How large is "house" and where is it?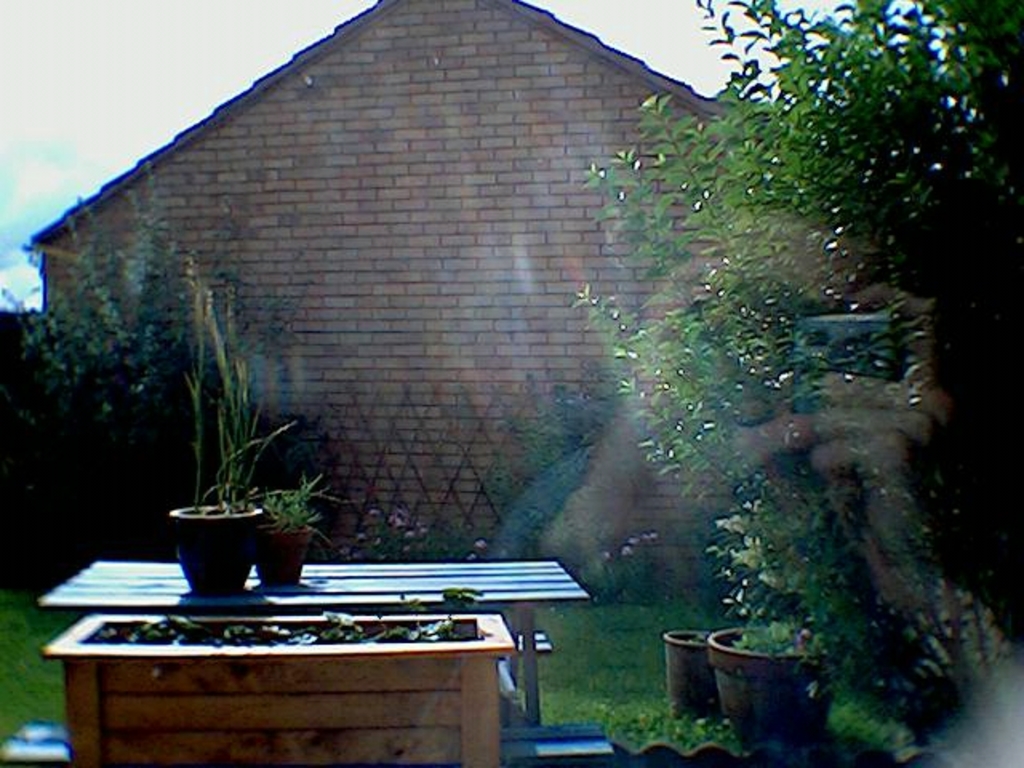
Bounding box: 29,0,787,552.
